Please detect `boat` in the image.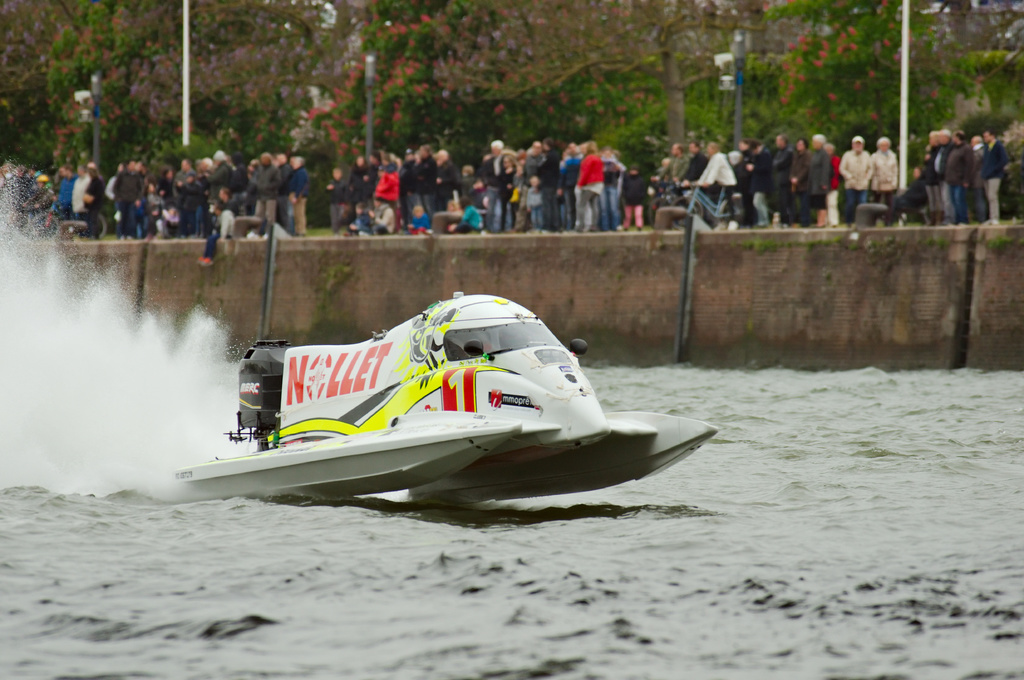
select_region(170, 285, 719, 507).
